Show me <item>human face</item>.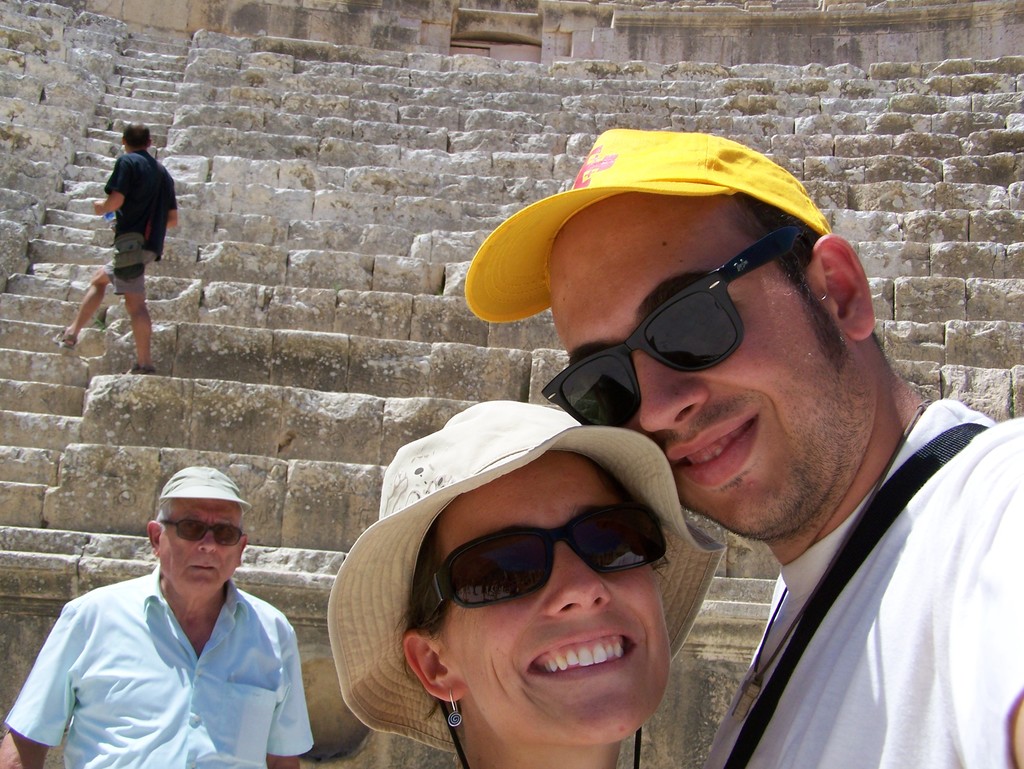
<item>human face</item> is here: 155, 495, 245, 599.
